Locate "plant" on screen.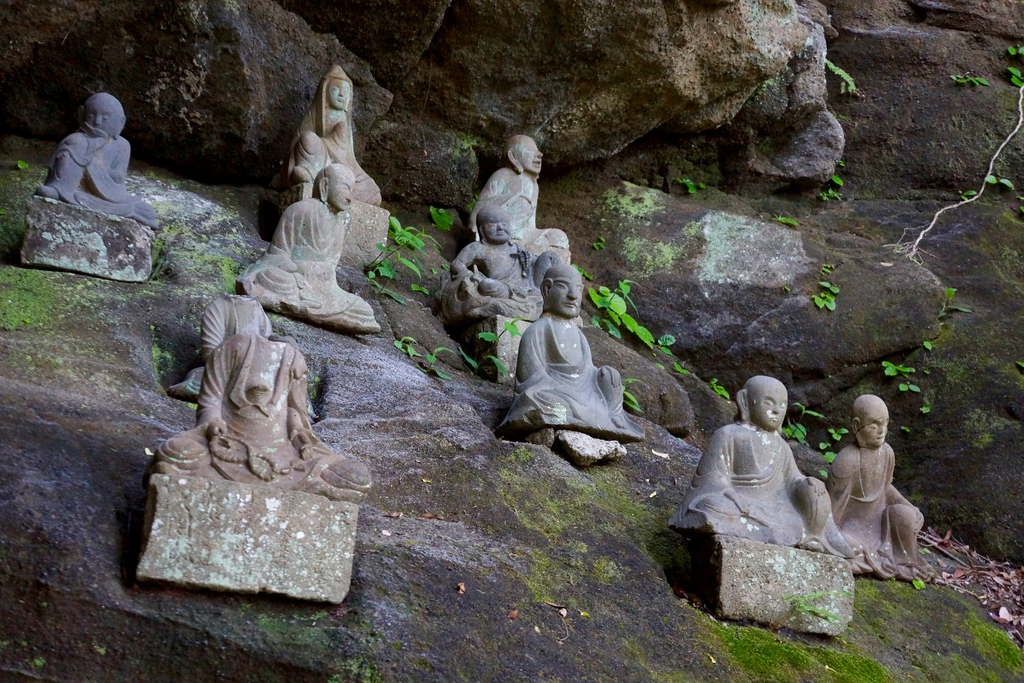
On screen at <region>1007, 46, 1023, 56</region>.
